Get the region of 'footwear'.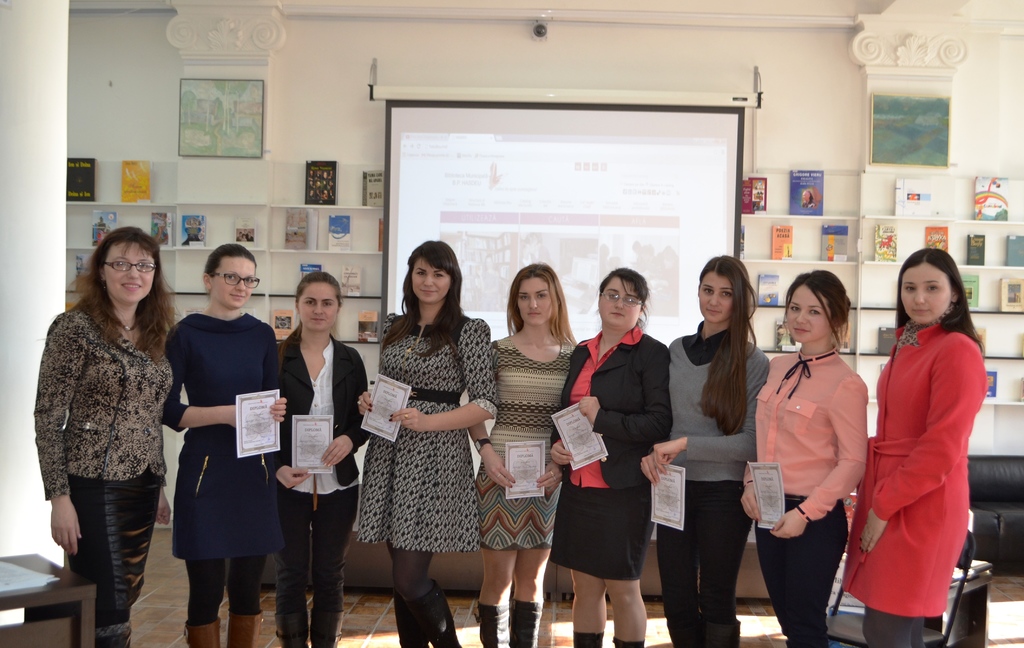
<box>223,615,271,647</box>.
